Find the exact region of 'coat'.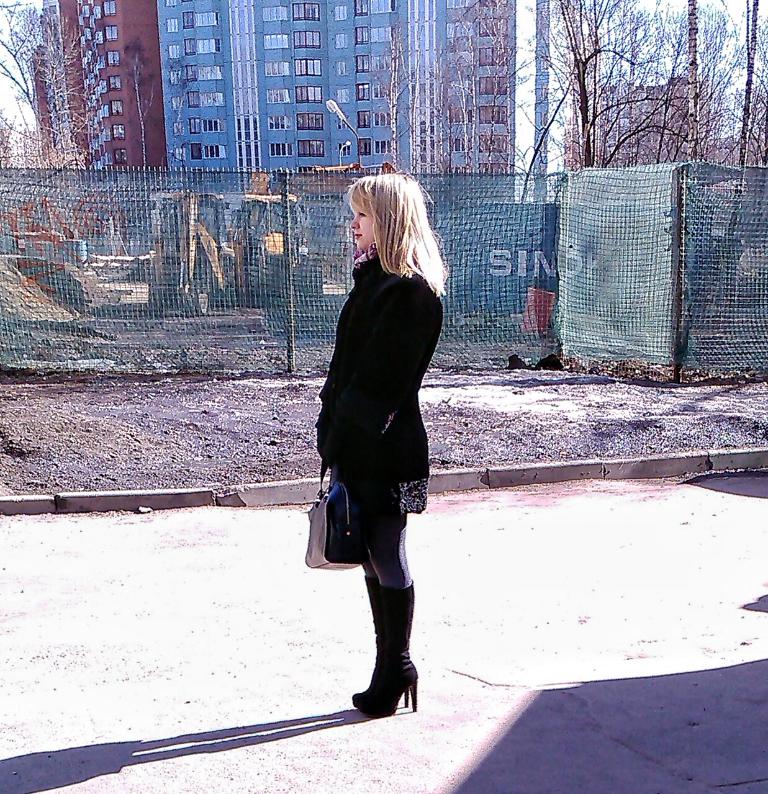
Exact region: 309/244/441/477.
